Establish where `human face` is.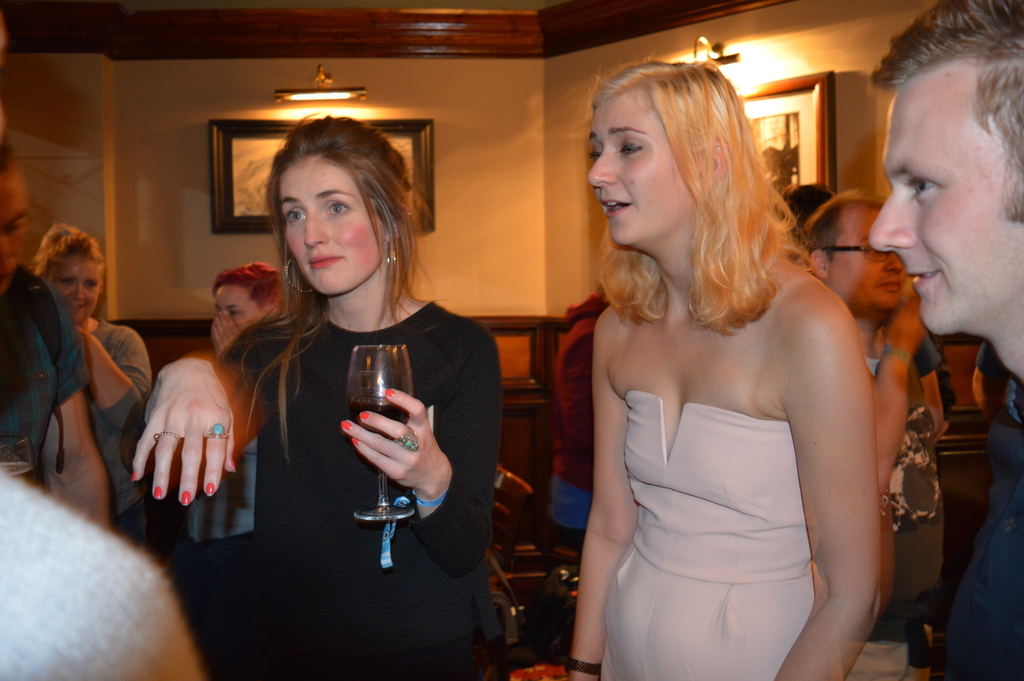
Established at bbox(586, 83, 703, 245).
